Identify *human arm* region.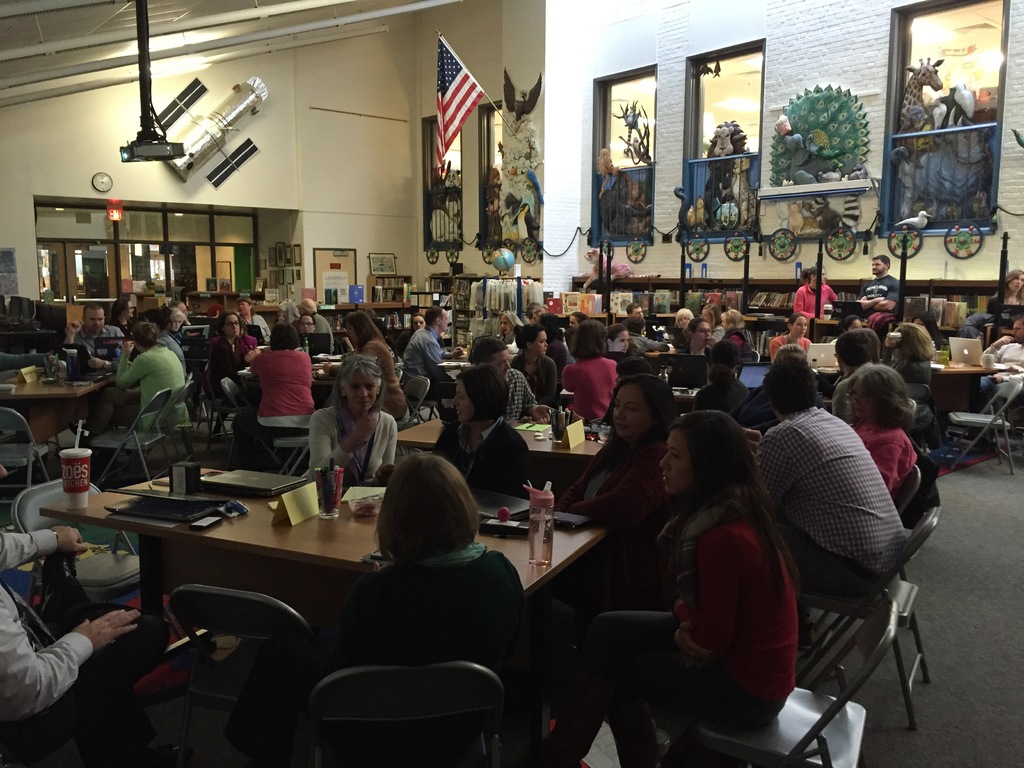
Region: Rect(308, 349, 319, 373).
